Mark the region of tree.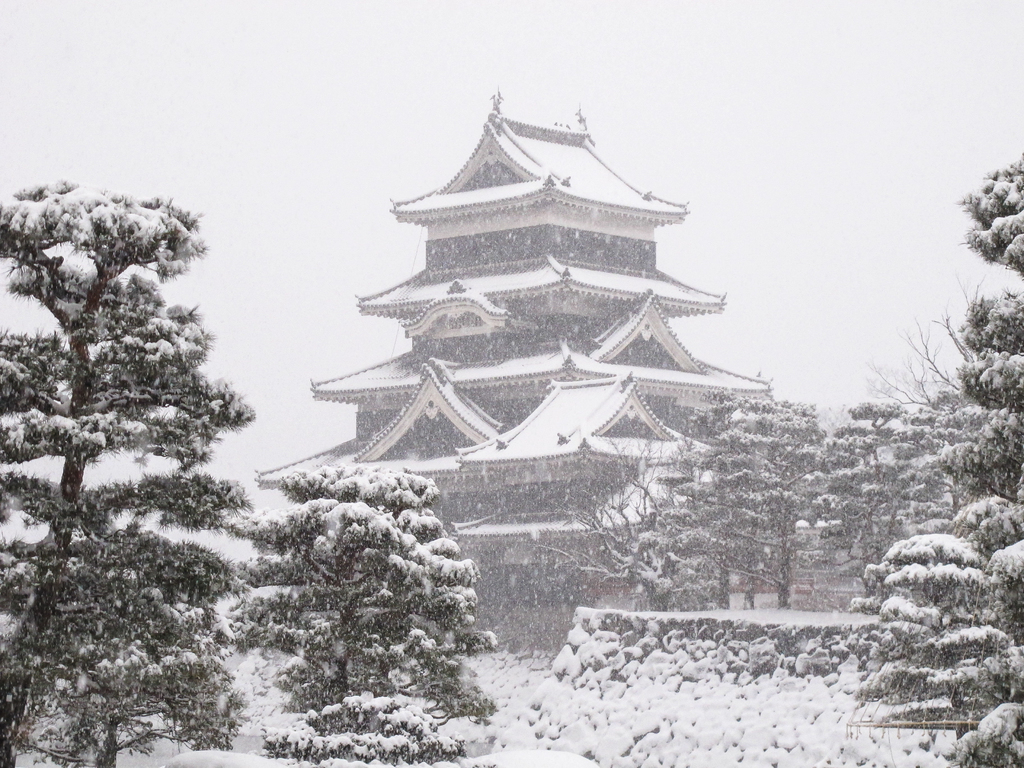
Region: (847, 149, 1022, 767).
